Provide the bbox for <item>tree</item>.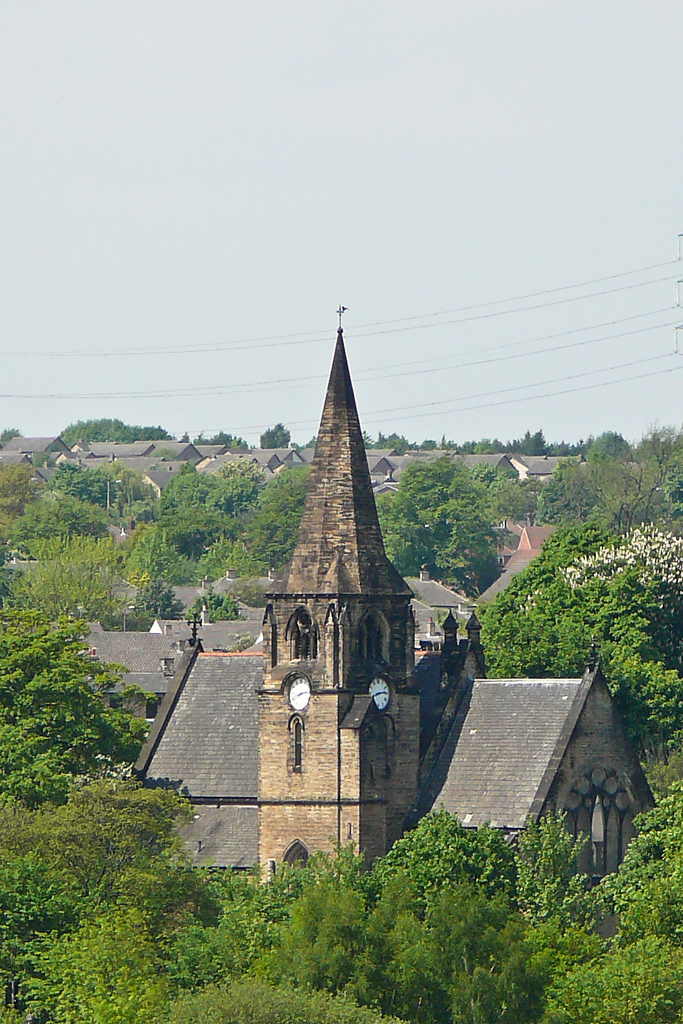
crop(179, 425, 263, 458).
